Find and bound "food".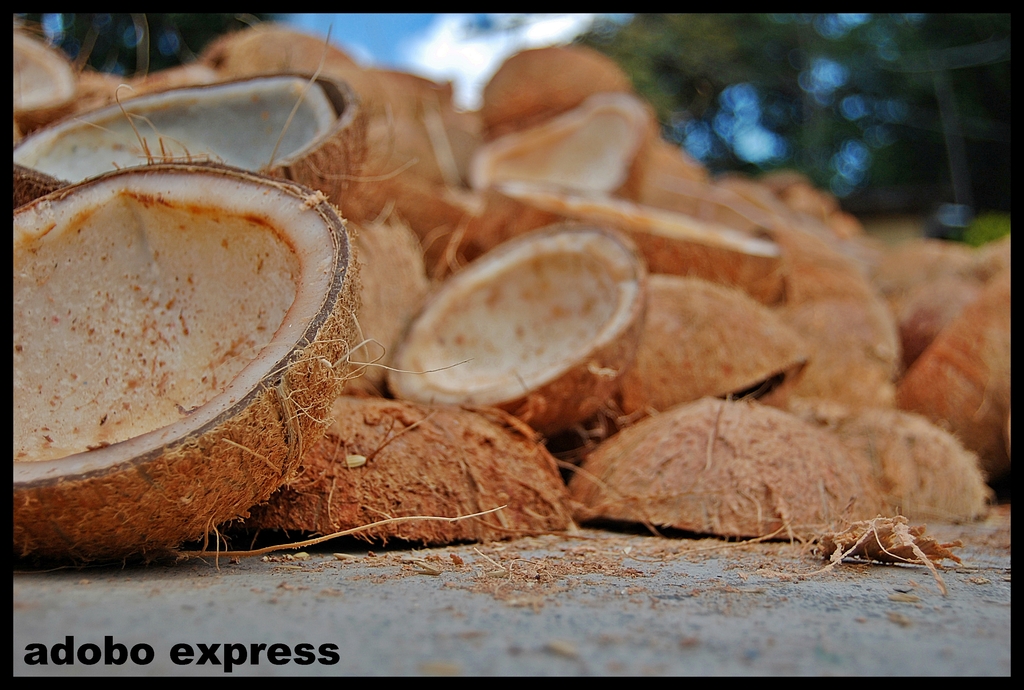
Bound: (left=12, top=161, right=336, bottom=481).
